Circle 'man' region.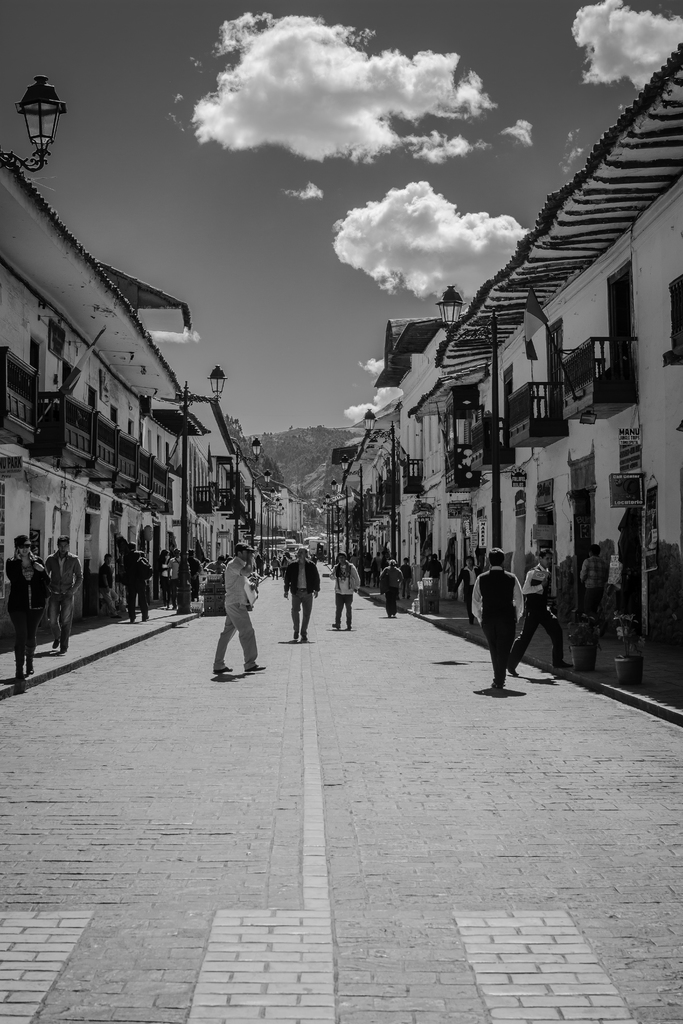
Region: {"x1": 458, "y1": 554, "x2": 479, "y2": 621}.
